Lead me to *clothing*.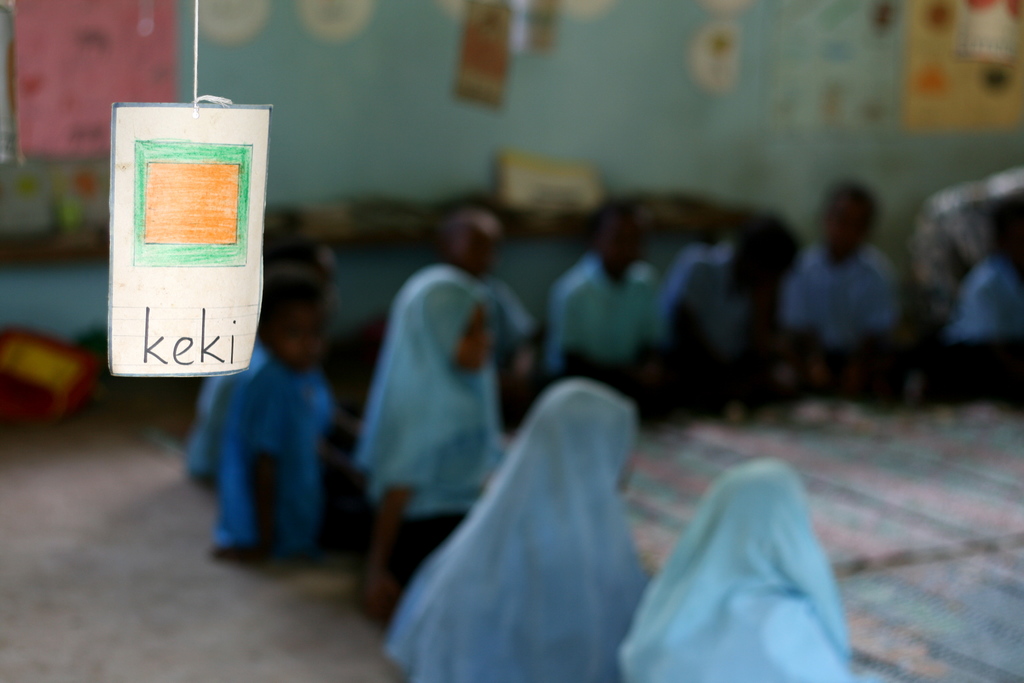
Lead to l=394, t=374, r=661, b=682.
